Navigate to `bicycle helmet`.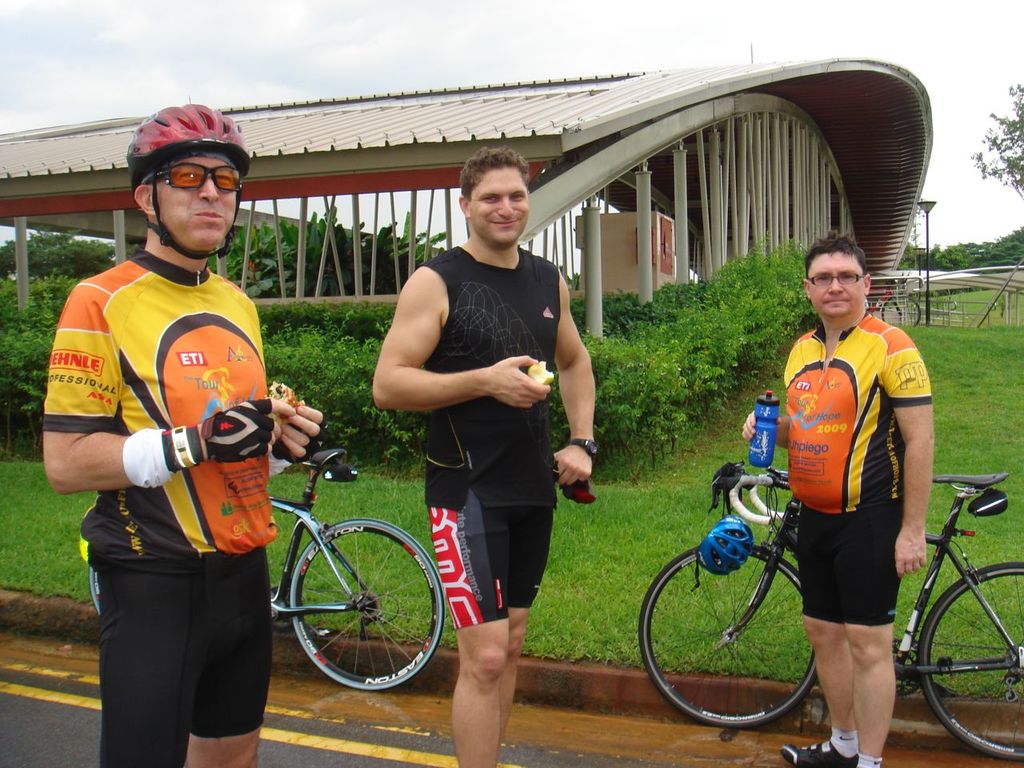
Navigation target: region(131, 102, 249, 258).
